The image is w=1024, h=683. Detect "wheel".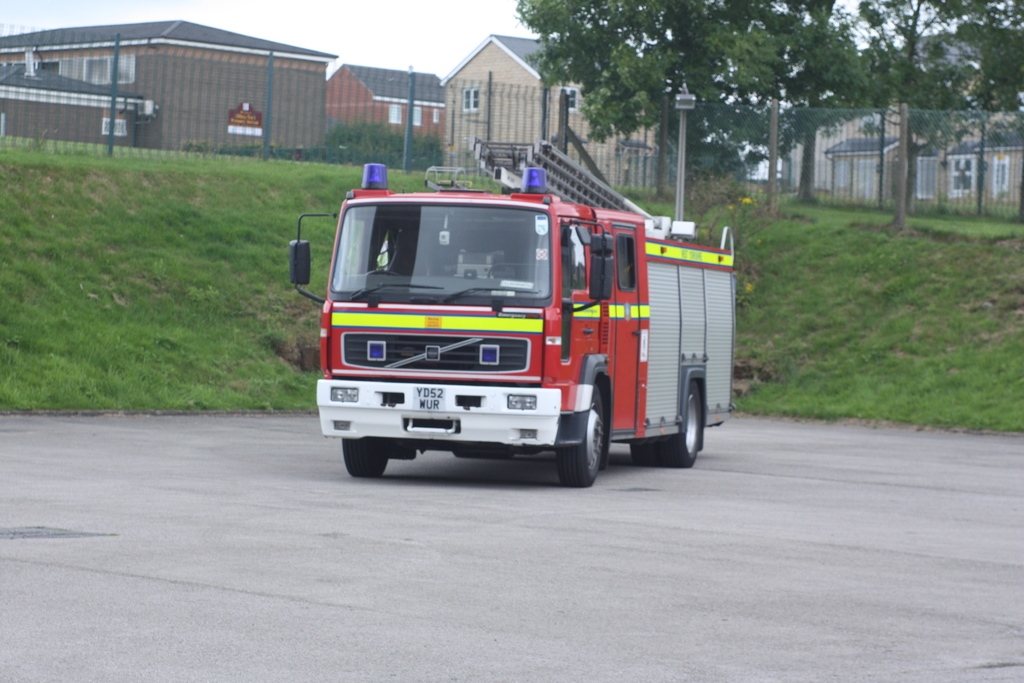
Detection: 630/381/705/468.
